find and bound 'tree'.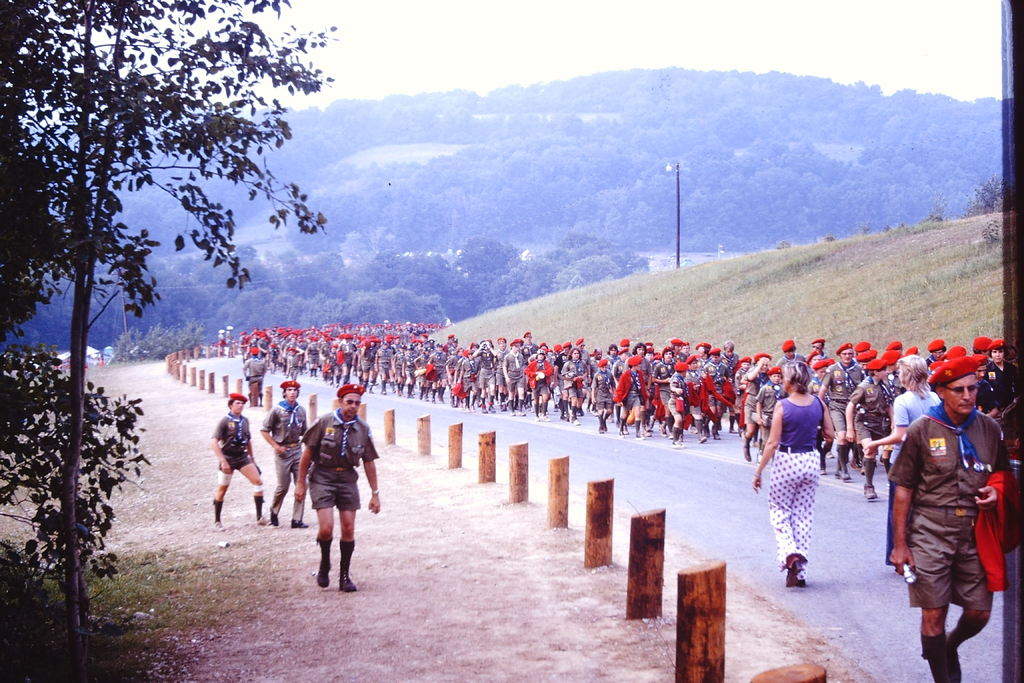
Bound: detection(4, 283, 64, 352).
